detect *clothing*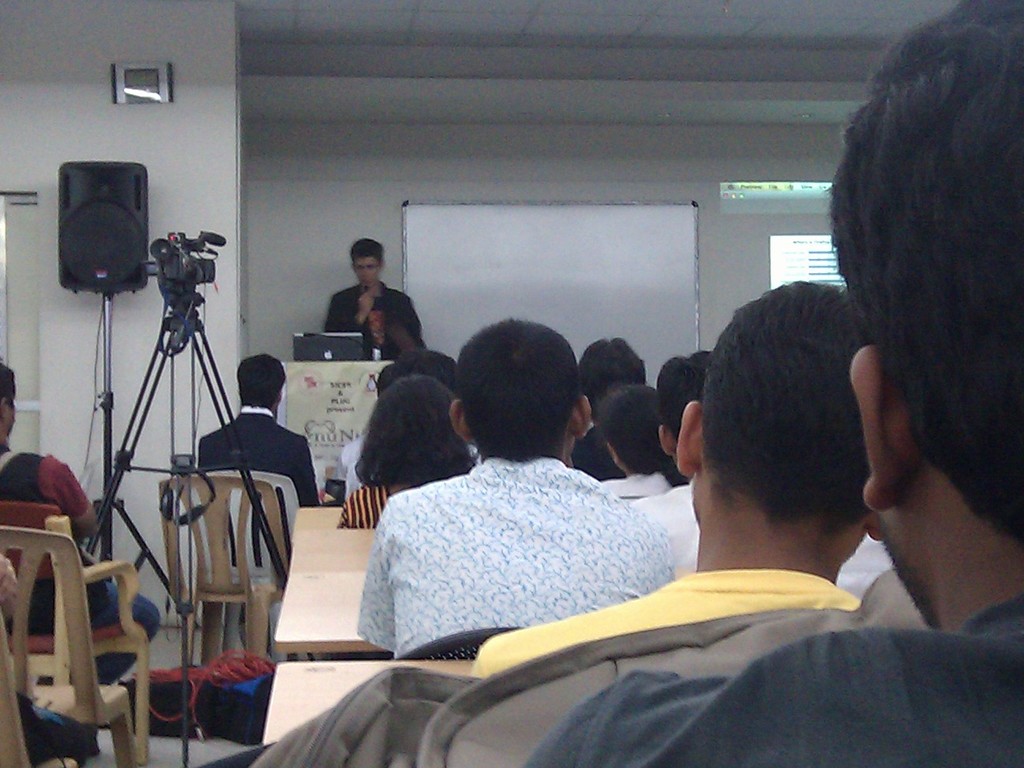
{"left": 343, "top": 417, "right": 701, "bottom": 669}
